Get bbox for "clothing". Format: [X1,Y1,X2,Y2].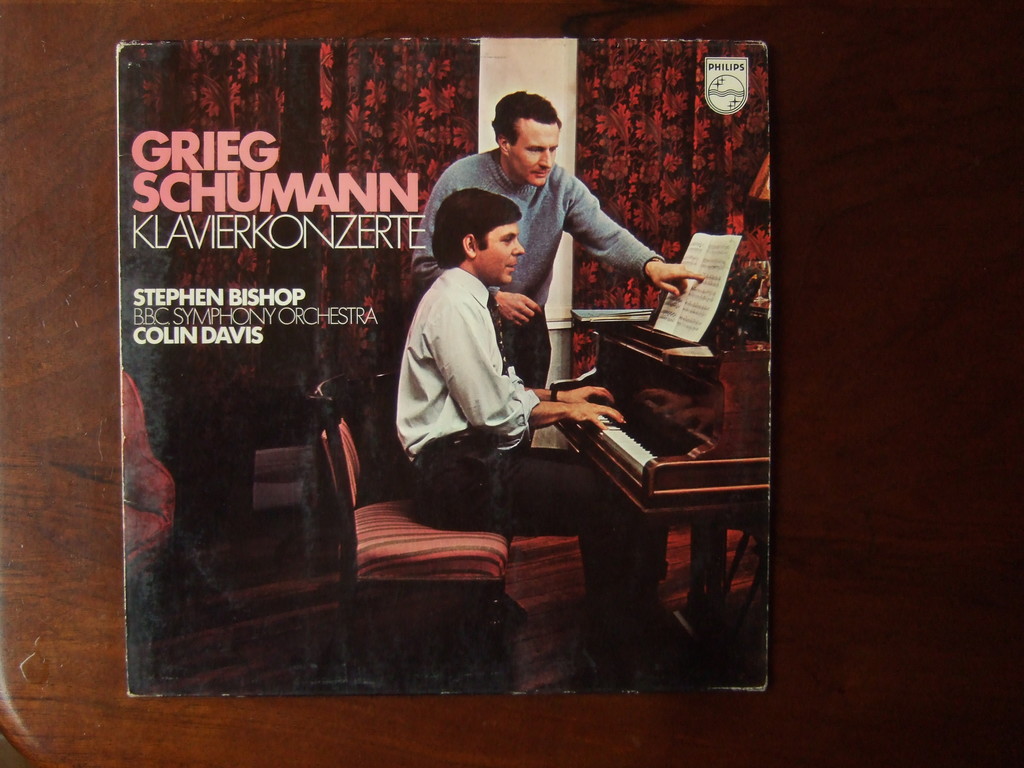
[376,258,668,686].
